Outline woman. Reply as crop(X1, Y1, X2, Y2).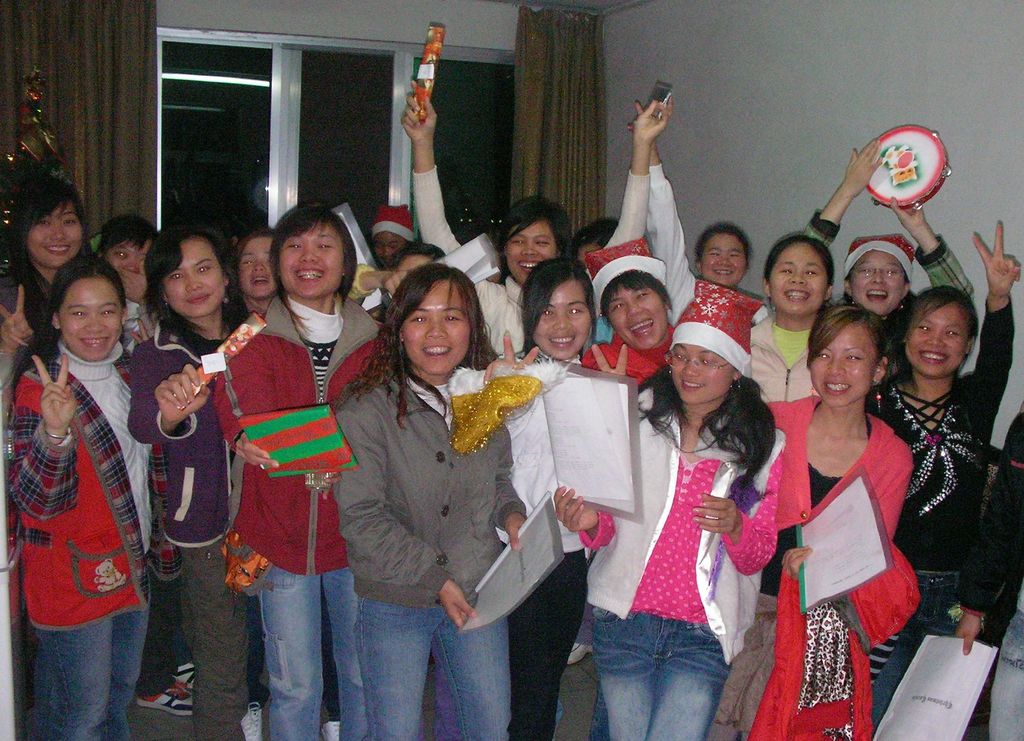
crop(552, 281, 788, 740).
